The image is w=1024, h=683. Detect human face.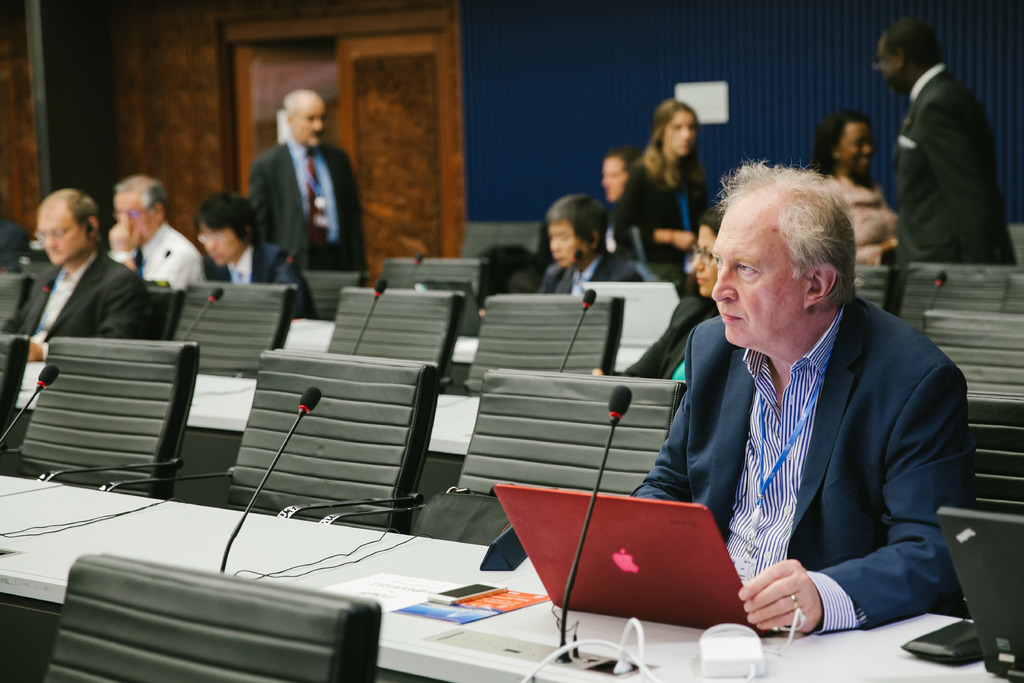
Detection: detection(661, 113, 694, 156).
